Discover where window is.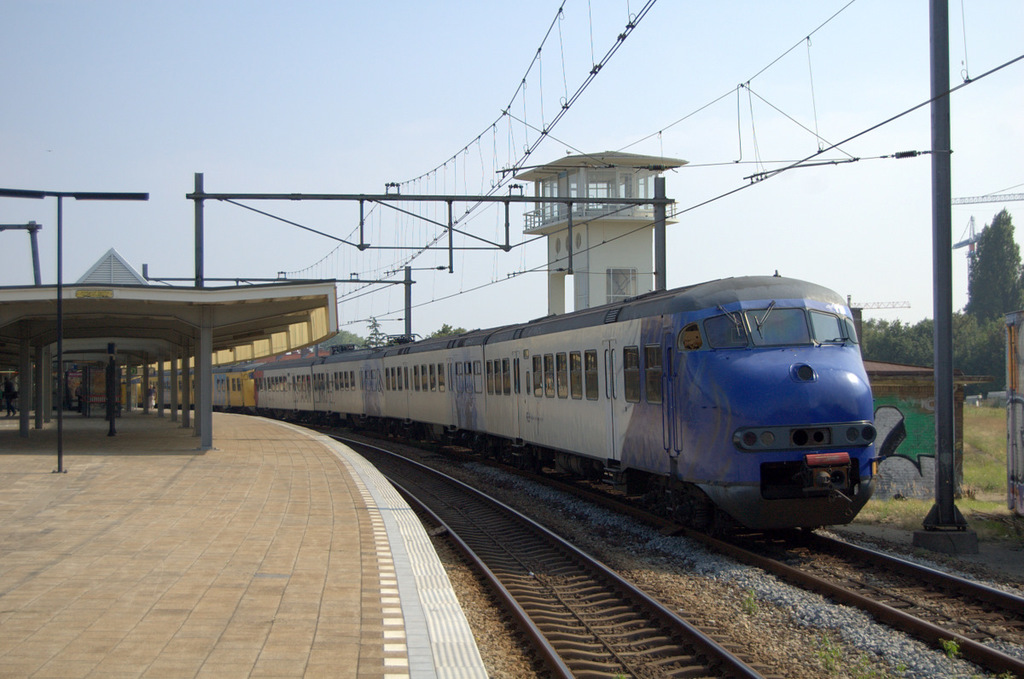
Discovered at pyautogui.locateOnScreen(544, 355, 553, 398).
